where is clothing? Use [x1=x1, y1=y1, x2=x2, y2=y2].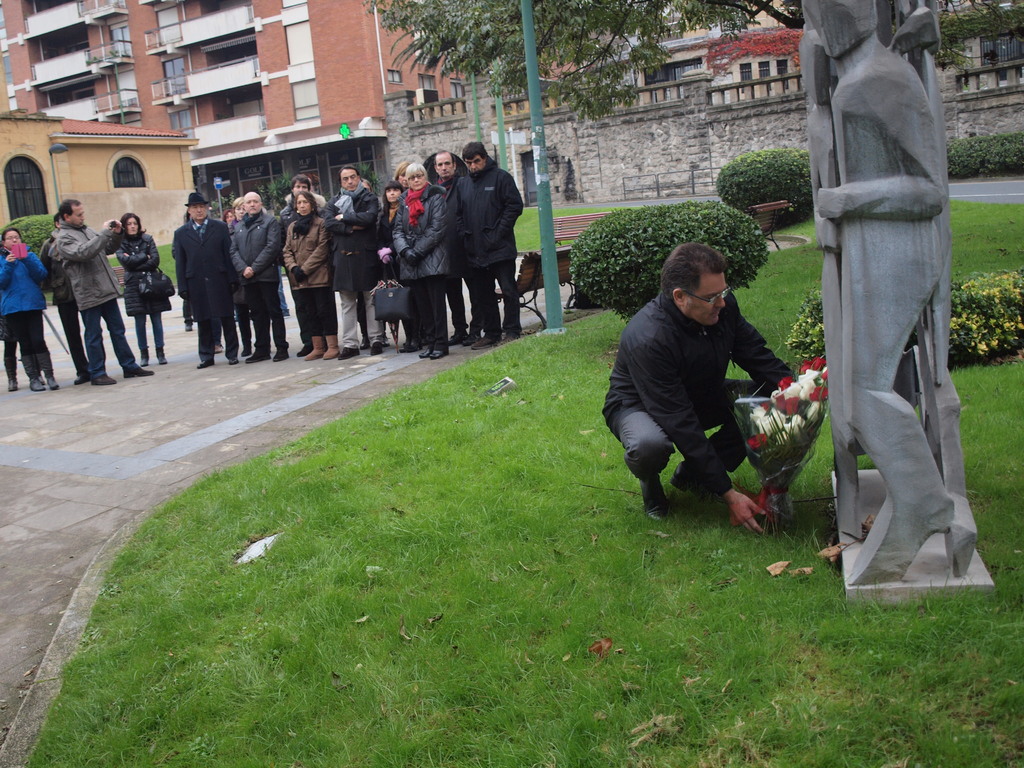
[x1=248, y1=282, x2=271, y2=352].
